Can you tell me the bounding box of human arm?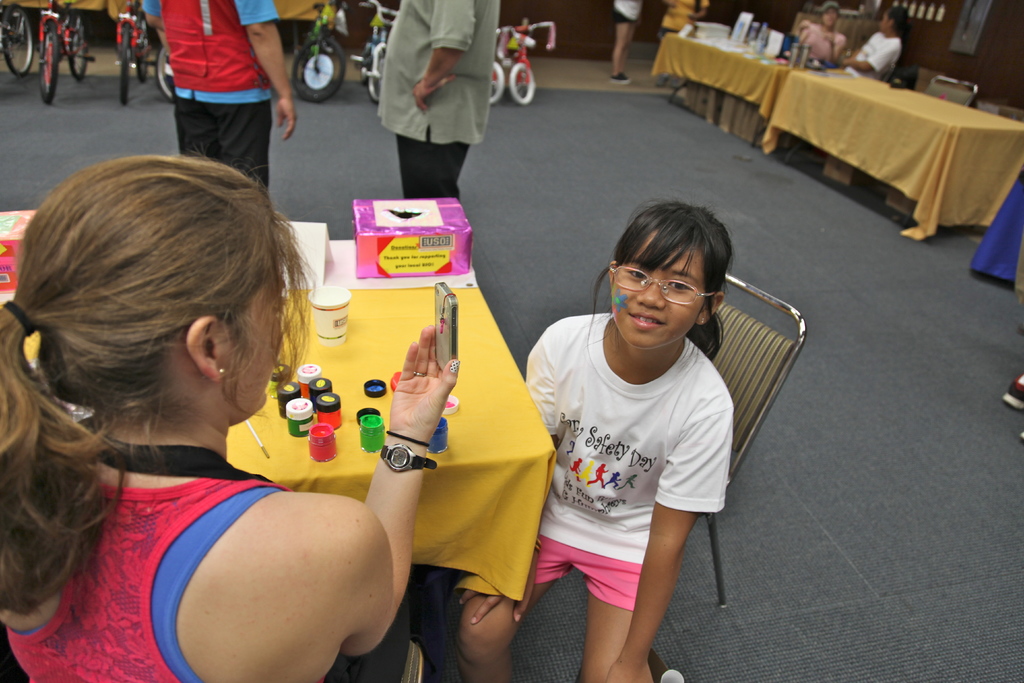
region(826, 26, 852, 64).
